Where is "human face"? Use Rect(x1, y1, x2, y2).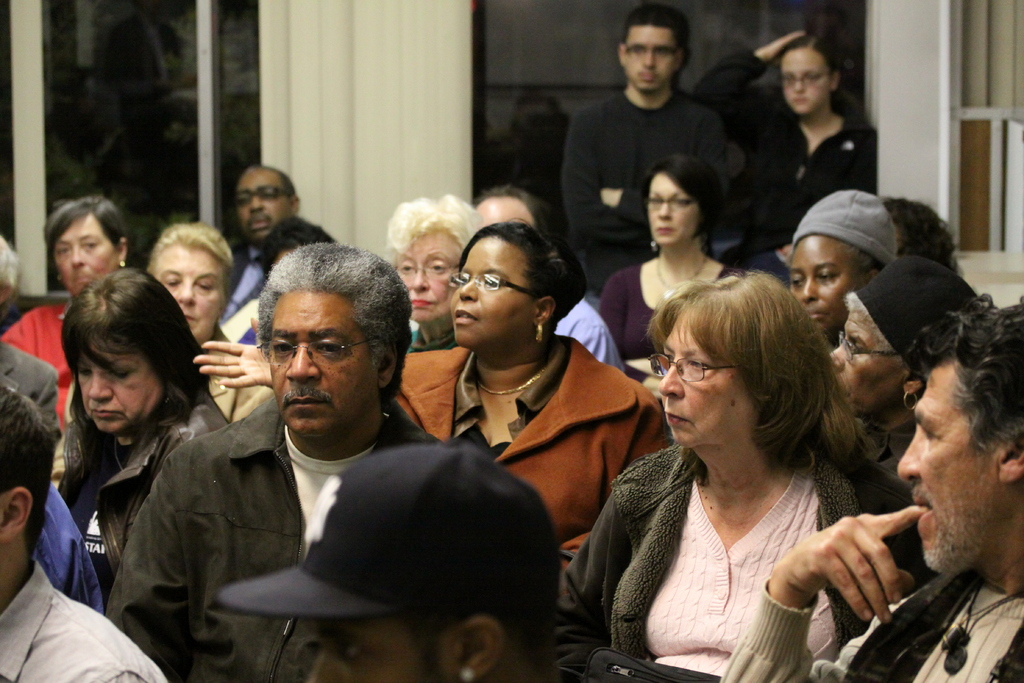
Rect(625, 24, 684, 88).
